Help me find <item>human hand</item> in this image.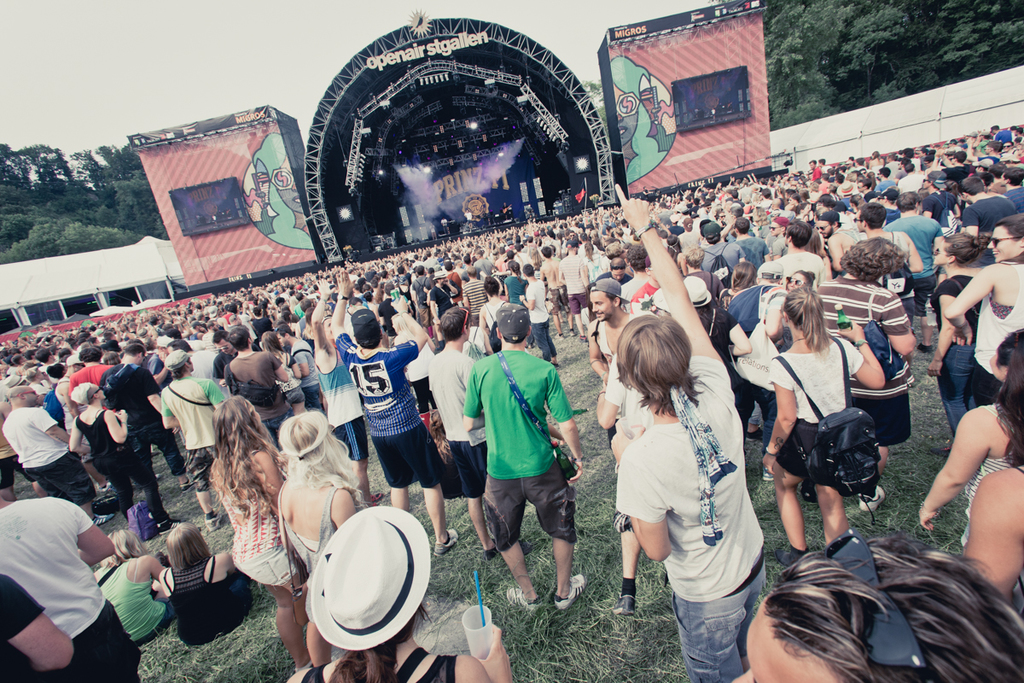
Found it: <box>839,320,866,344</box>.
